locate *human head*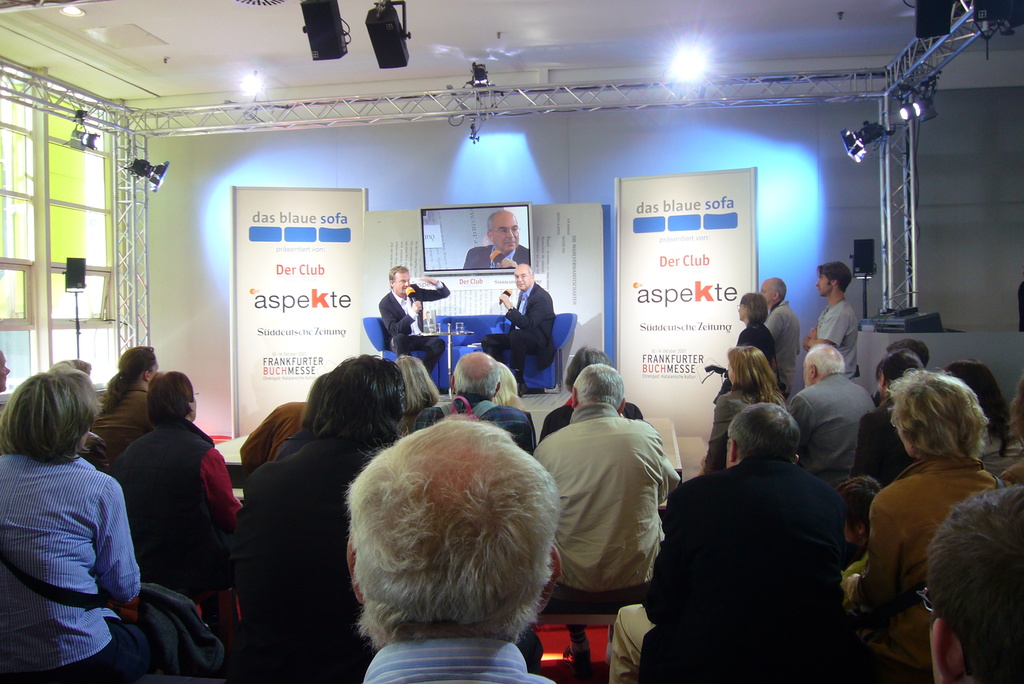
(346,420,563,628)
